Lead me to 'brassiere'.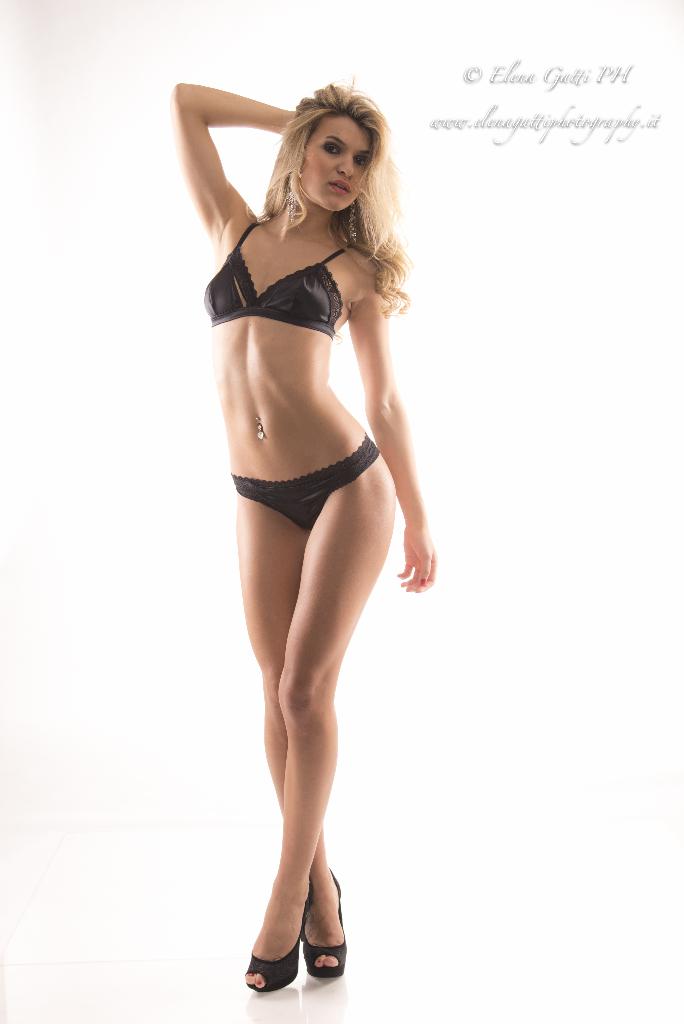
Lead to 200 214 346 345.
